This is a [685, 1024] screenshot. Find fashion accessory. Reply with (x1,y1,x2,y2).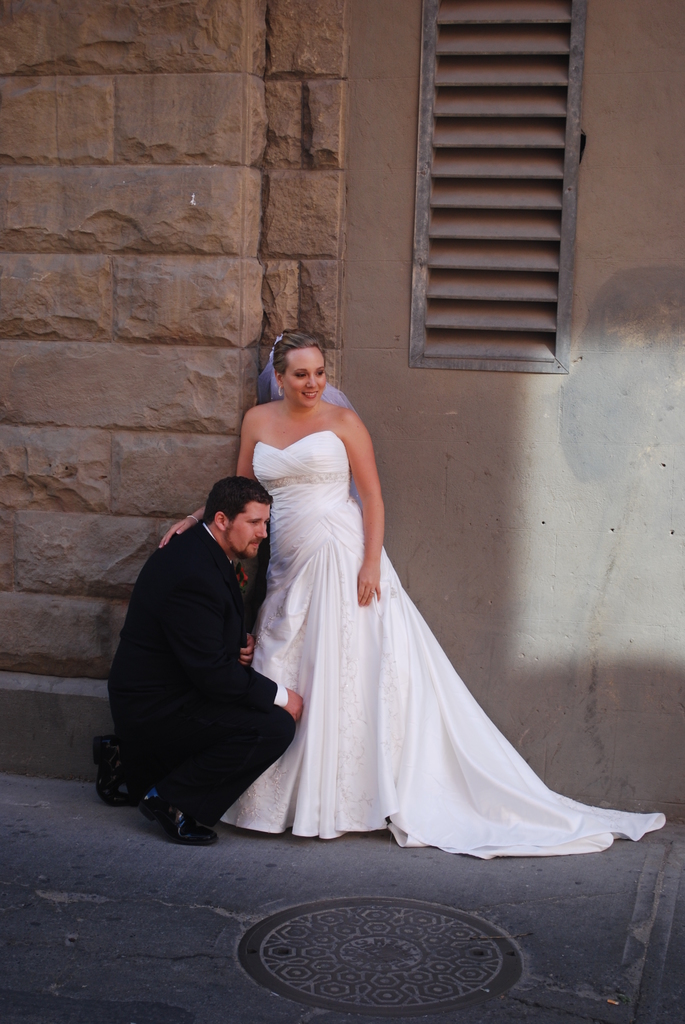
(186,516,200,525).
